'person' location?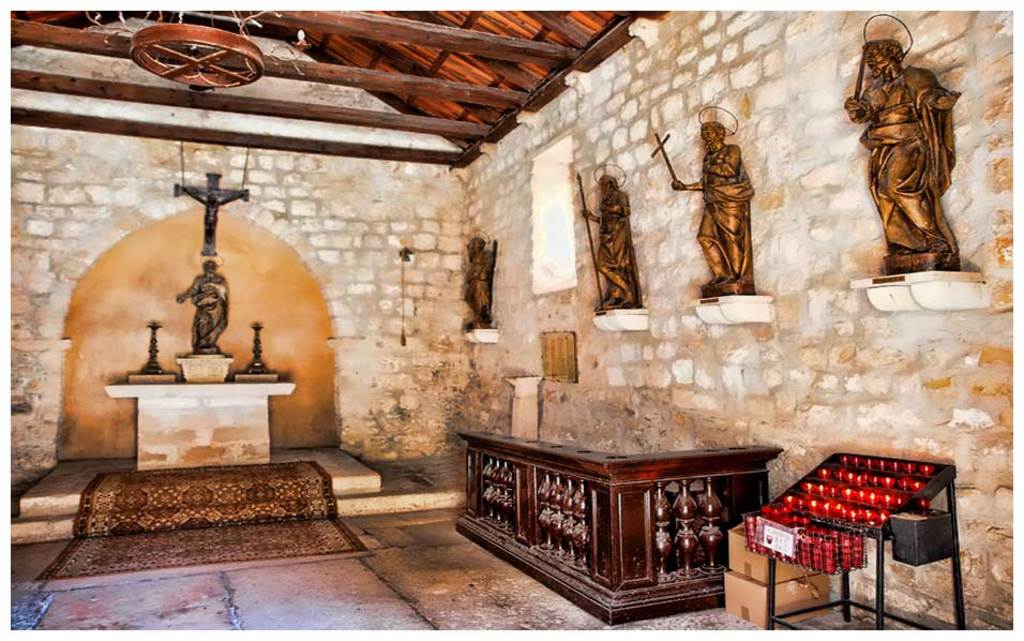
bbox=(672, 113, 766, 288)
